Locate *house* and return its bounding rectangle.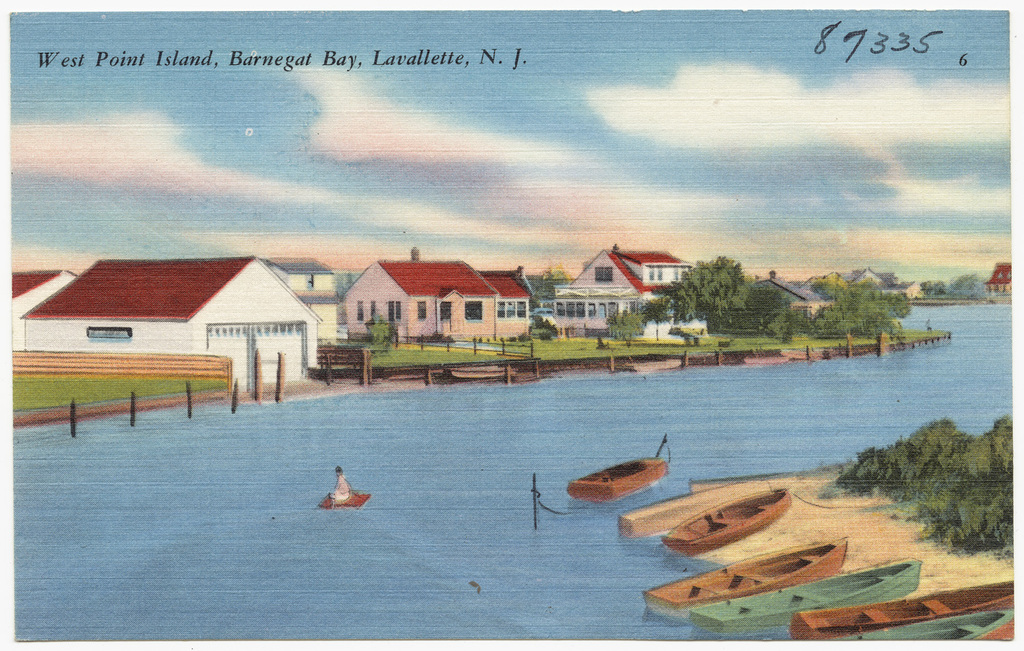
482:268:535:340.
